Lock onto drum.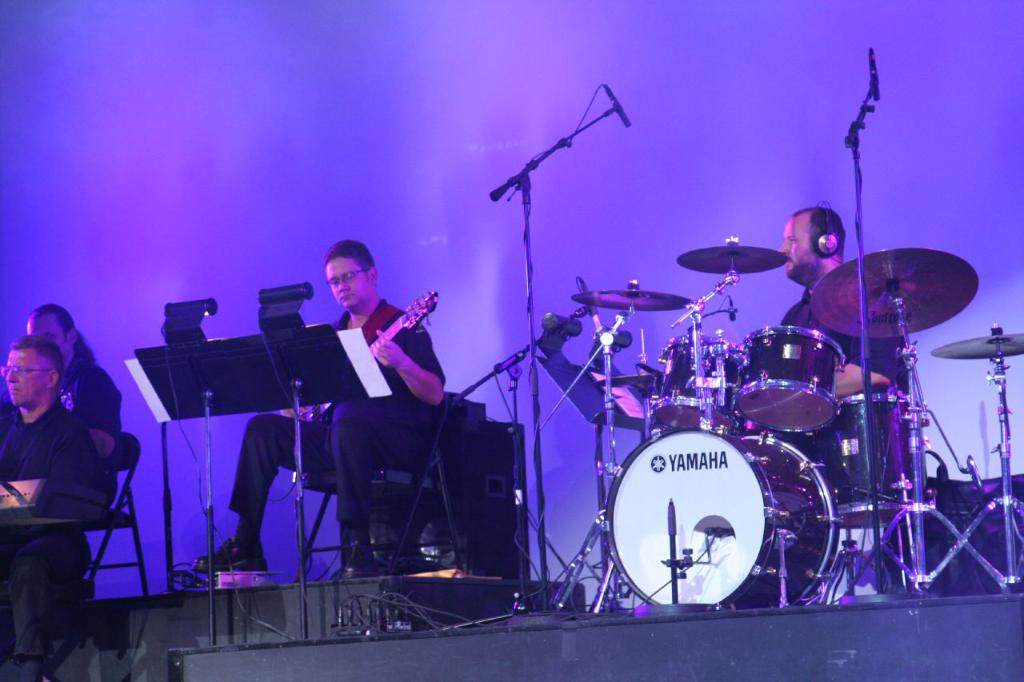
Locked: locate(729, 324, 844, 428).
